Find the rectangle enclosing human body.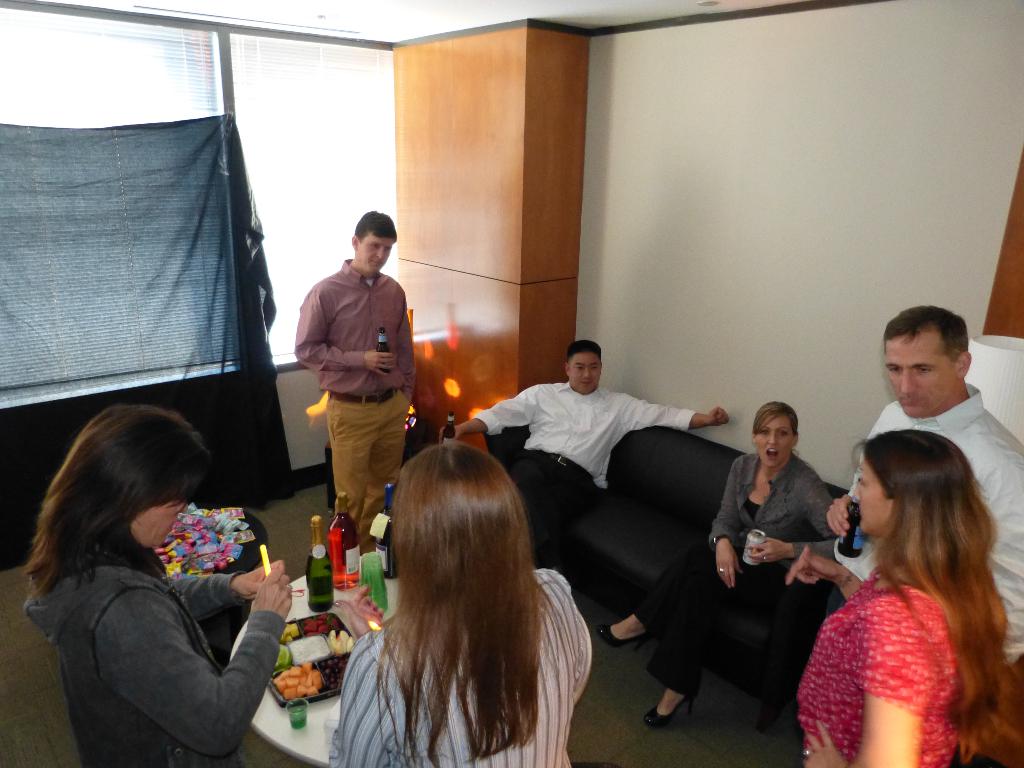
bbox=(796, 427, 1023, 767).
